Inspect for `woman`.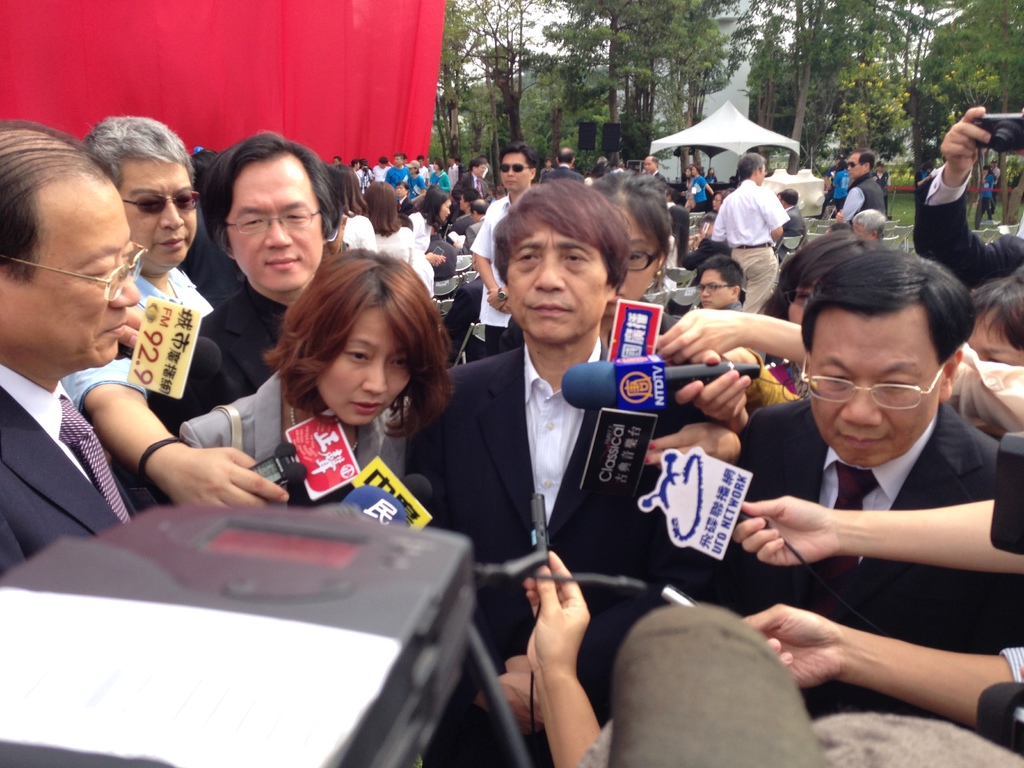
Inspection: [832,160,853,211].
